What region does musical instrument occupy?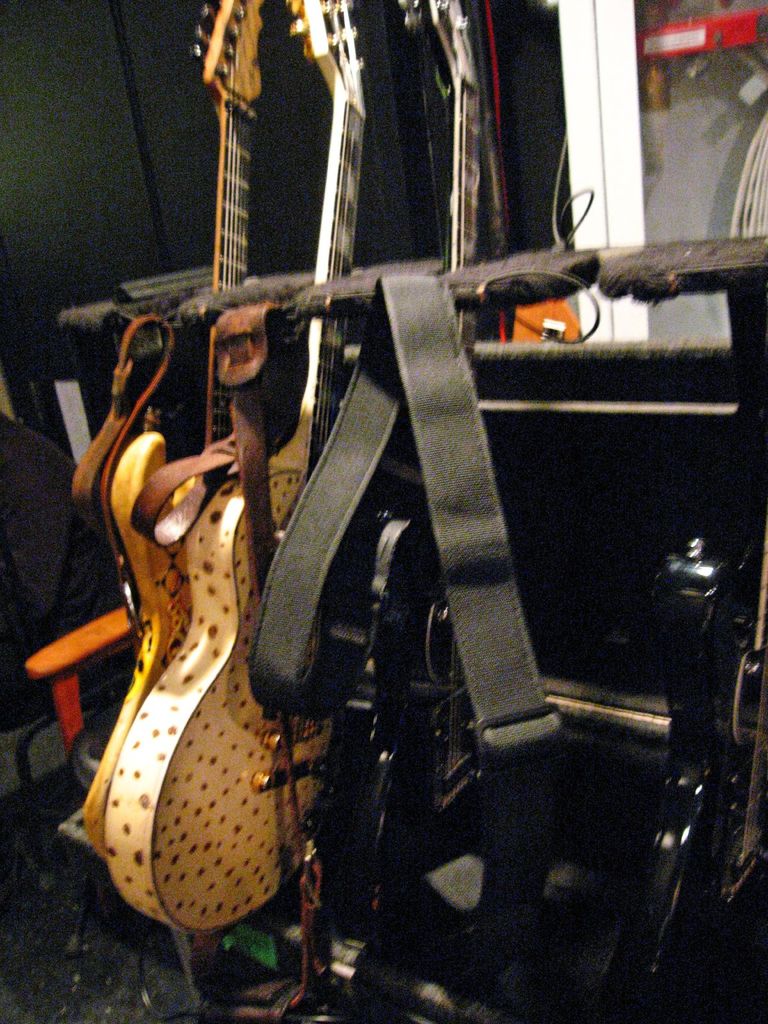
rect(607, 429, 767, 1023).
